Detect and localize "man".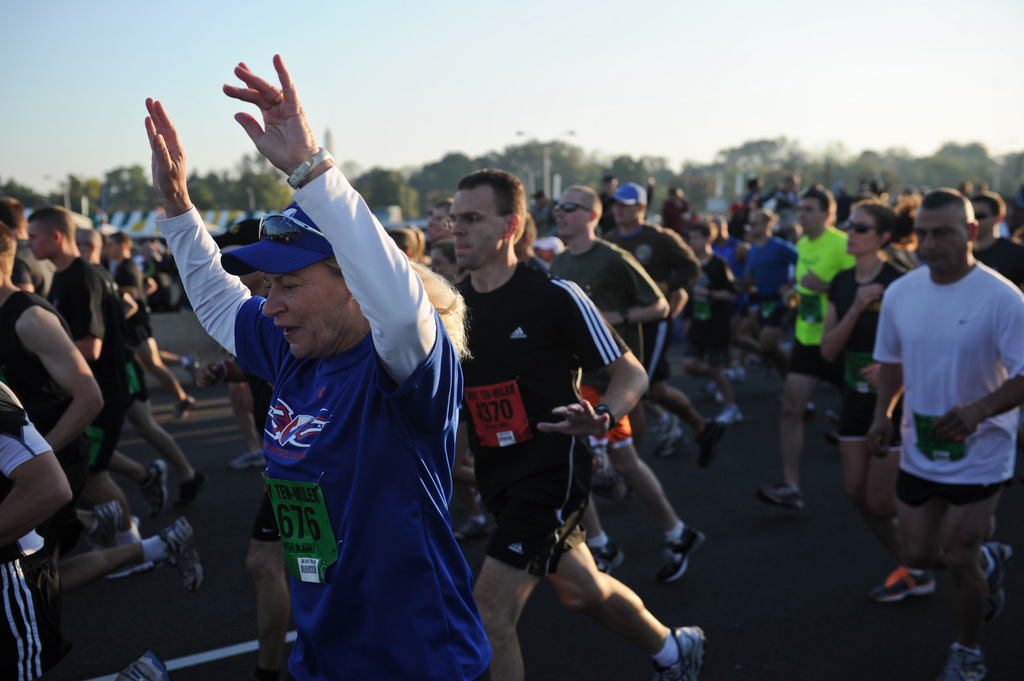
Localized at <region>15, 192, 205, 599</region>.
